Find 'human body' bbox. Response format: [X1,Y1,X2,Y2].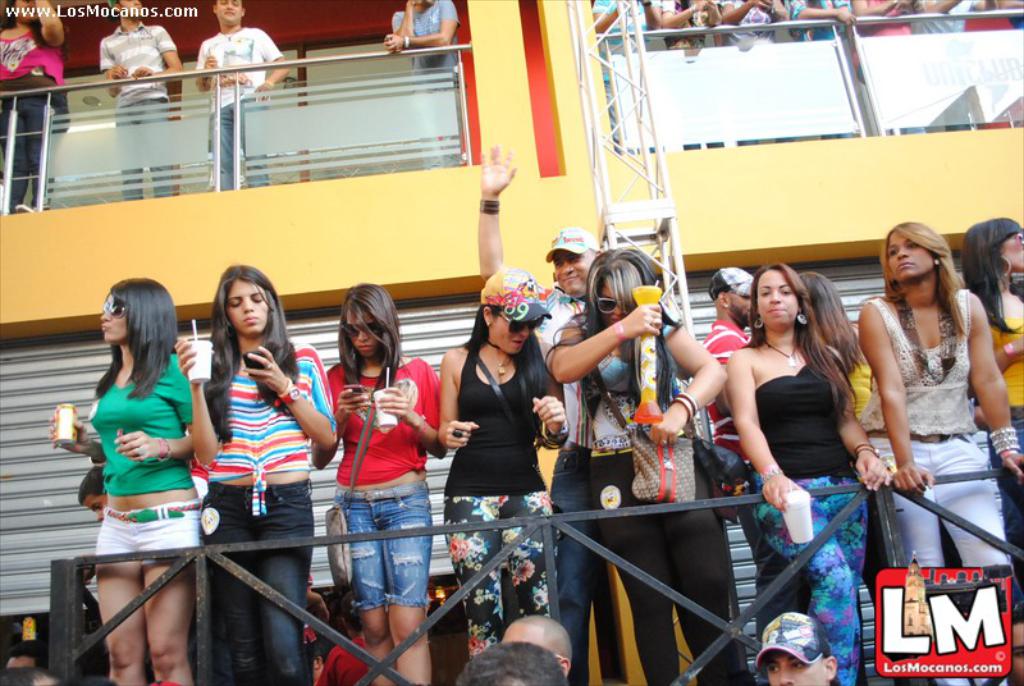
[173,340,339,685].
